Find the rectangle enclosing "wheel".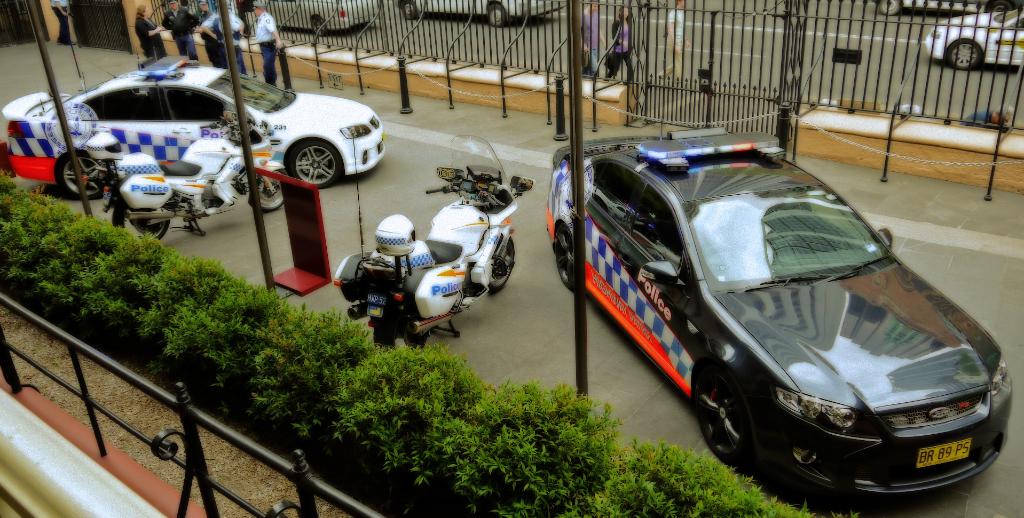
locate(488, 3, 508, 26).
